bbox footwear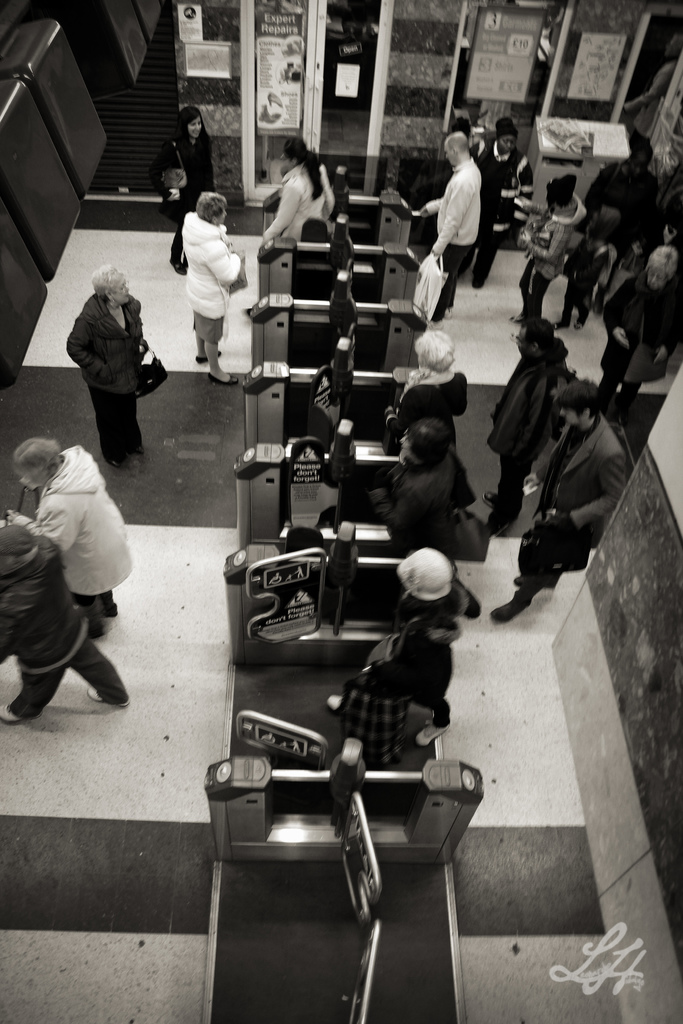
Rect(490, 599, 531, 627)
